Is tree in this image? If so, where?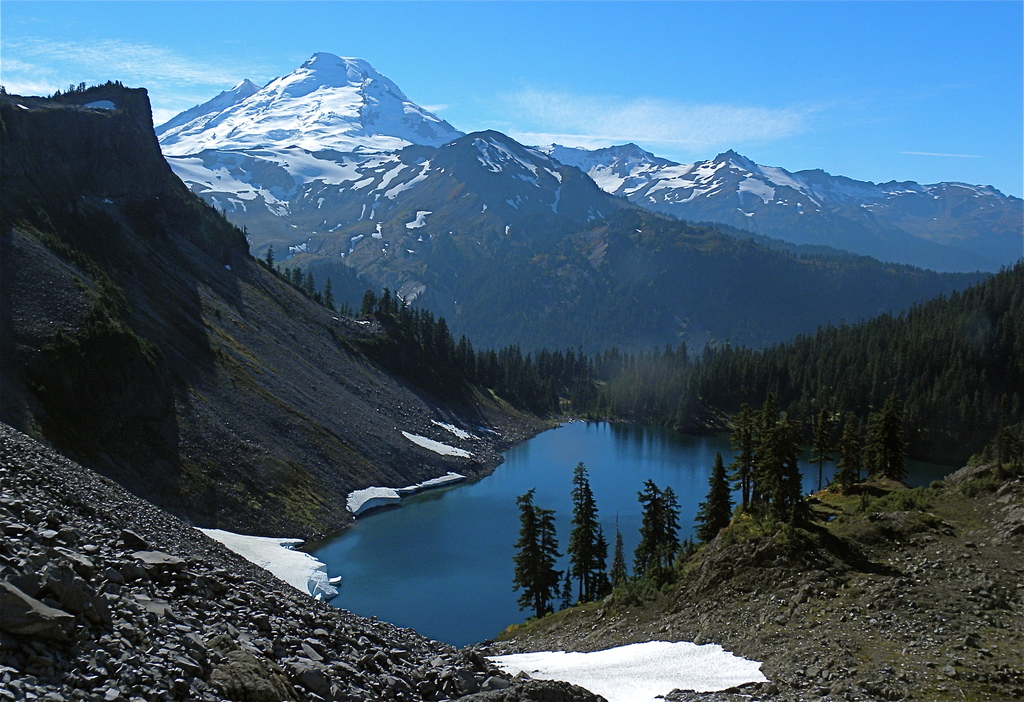
Yes, at (left=636, top=482, right=675, bottom=568).
